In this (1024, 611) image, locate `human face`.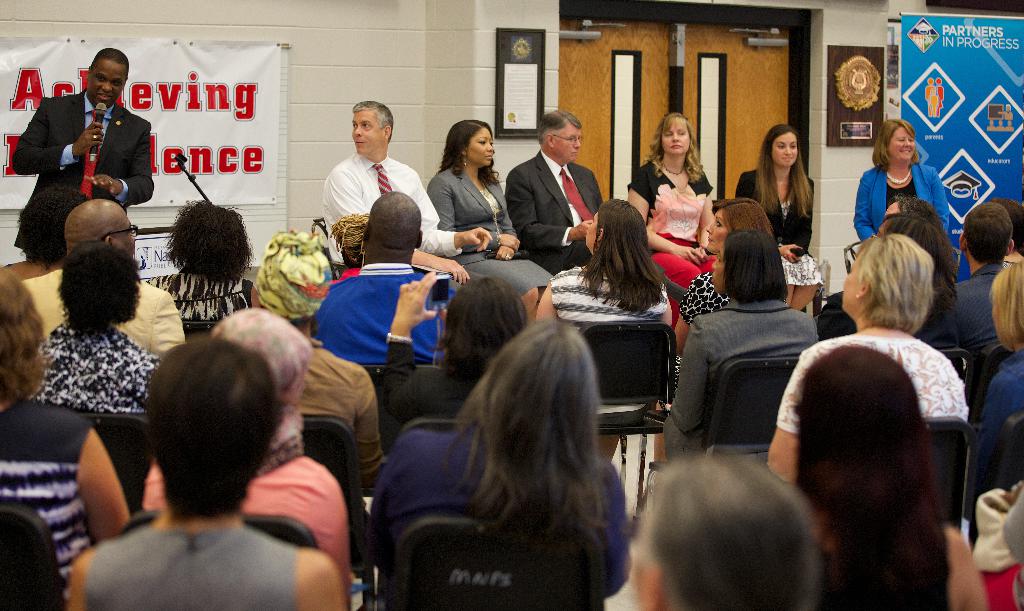
Bounding box: x1=890, y1=126, x2=915, y2=157.
